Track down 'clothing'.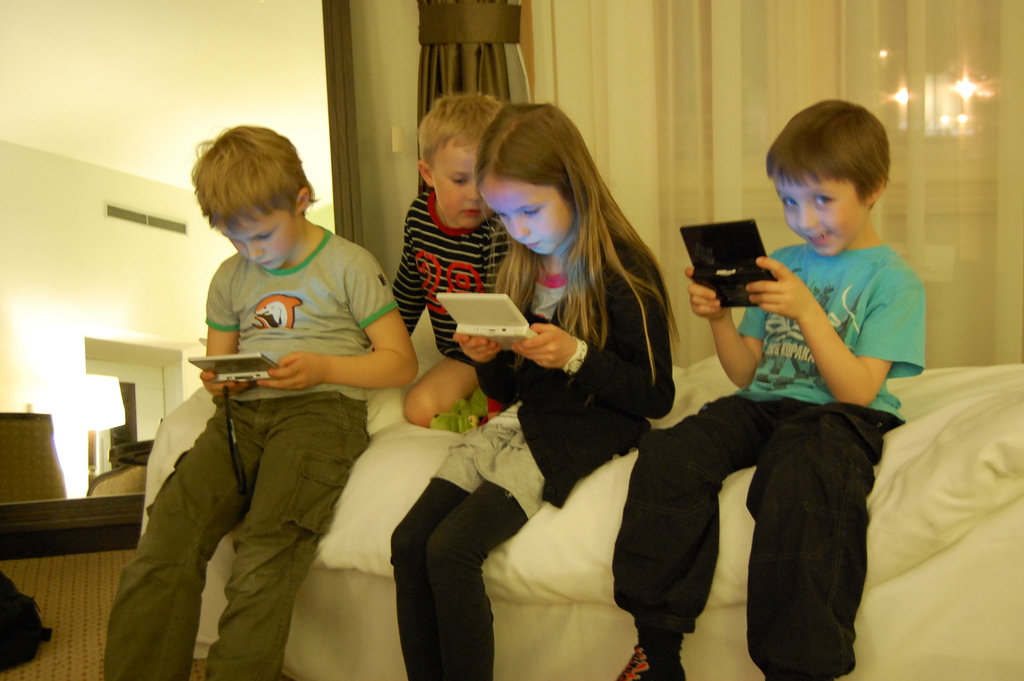
Tracked to 402,195,503,425.
